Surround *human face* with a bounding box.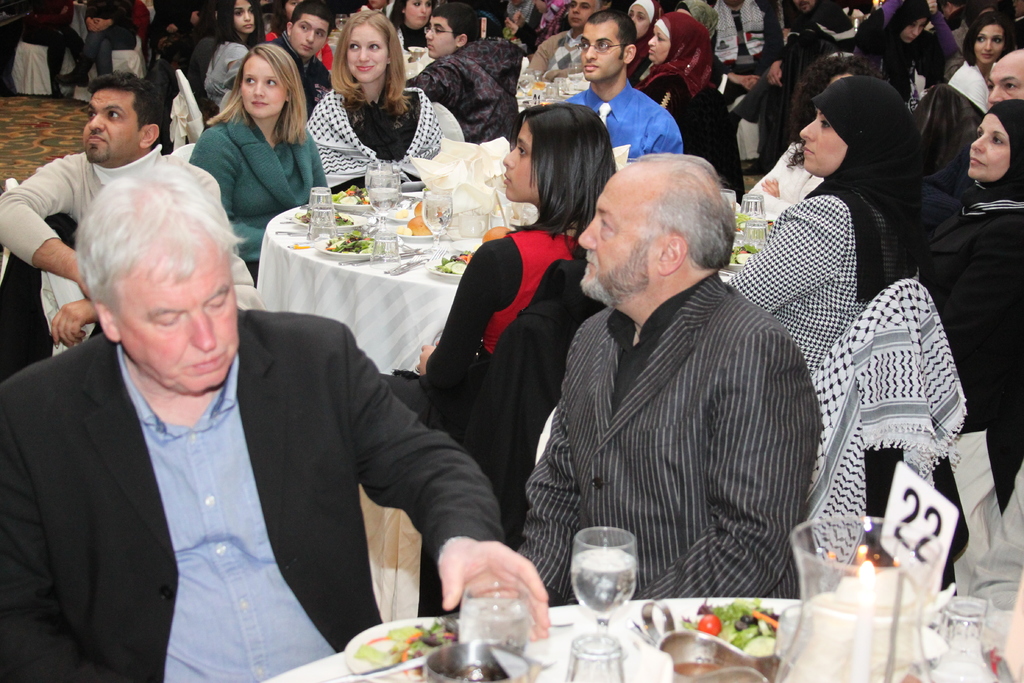
l=502, t=122, r=541, b=203.
